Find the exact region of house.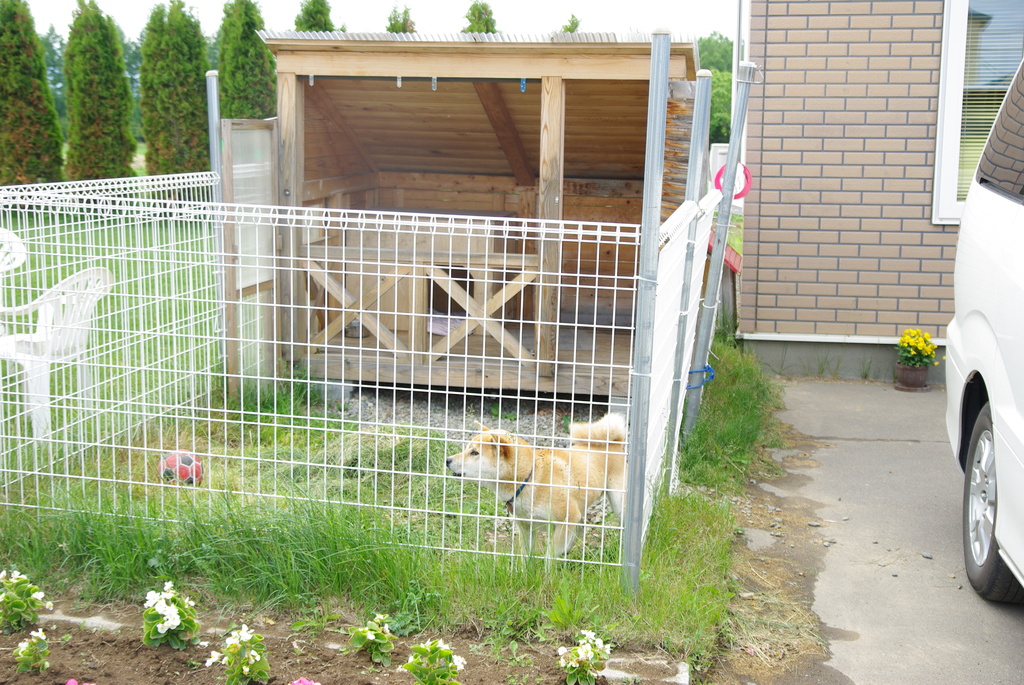
Exact region: <bbox>735, 0, 1023, 390</bbox>.
